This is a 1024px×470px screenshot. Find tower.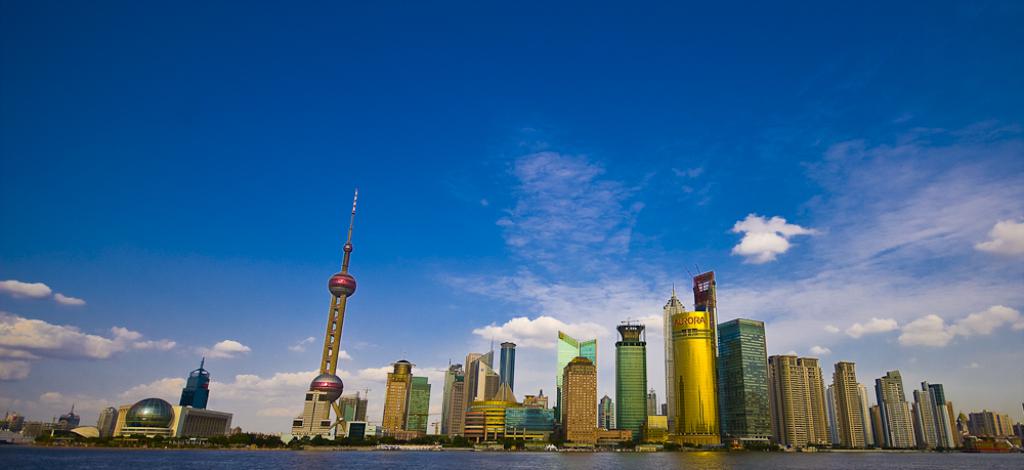
Bounding box: region(180, 357, 216, 414).
